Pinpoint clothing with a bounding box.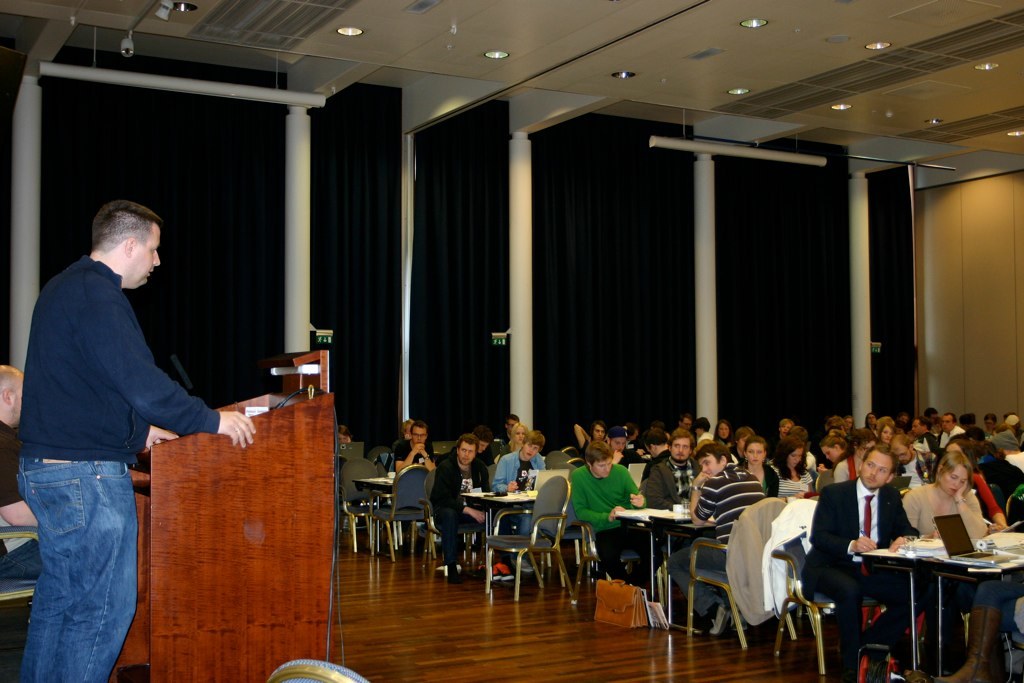
569,464,636,530.
